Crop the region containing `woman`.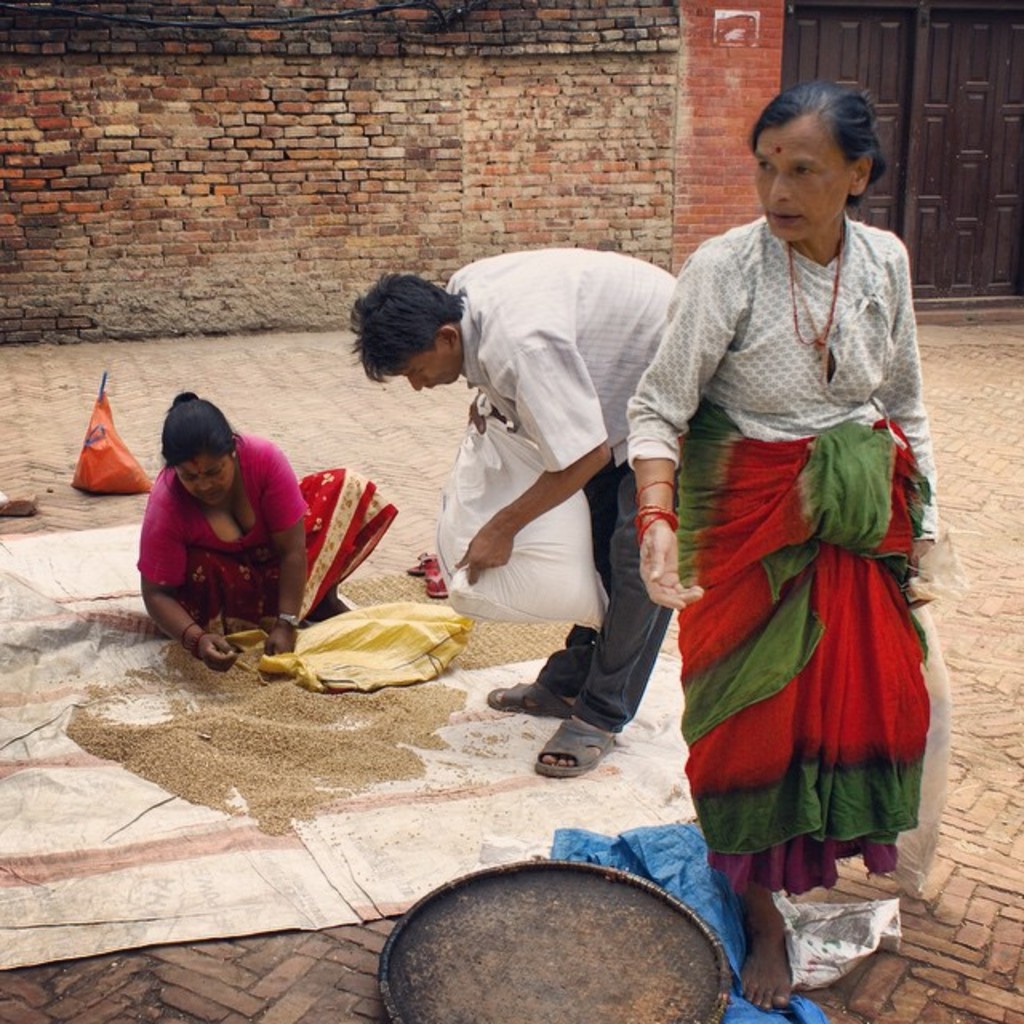
Crop region: BBox(139, 390, 406, 672).
